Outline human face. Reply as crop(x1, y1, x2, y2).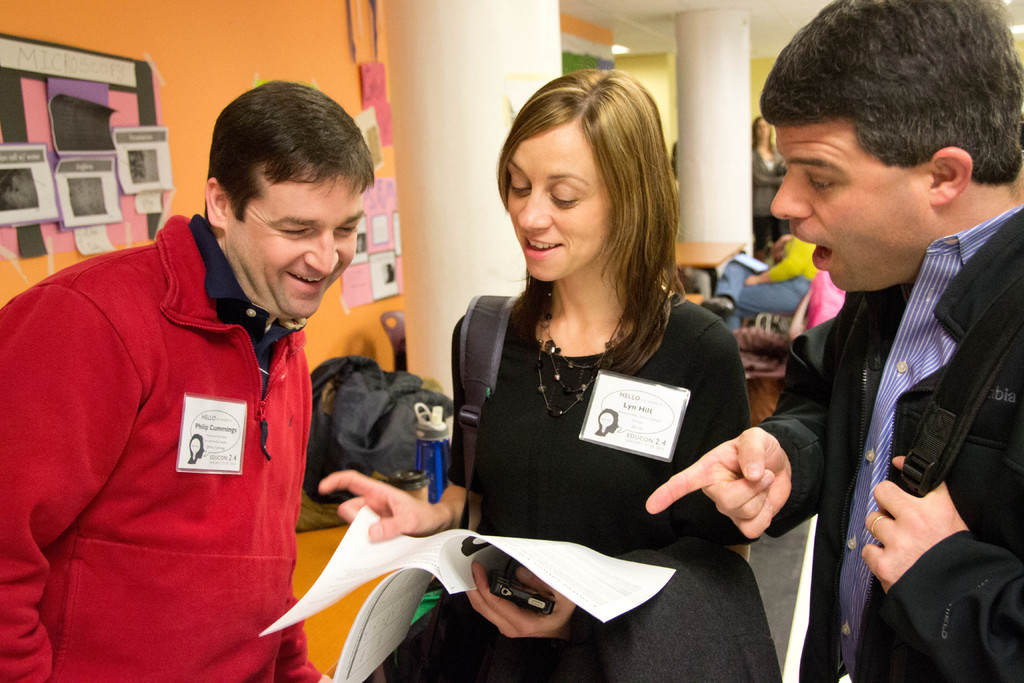
crop(758, 120, 771, 133).
